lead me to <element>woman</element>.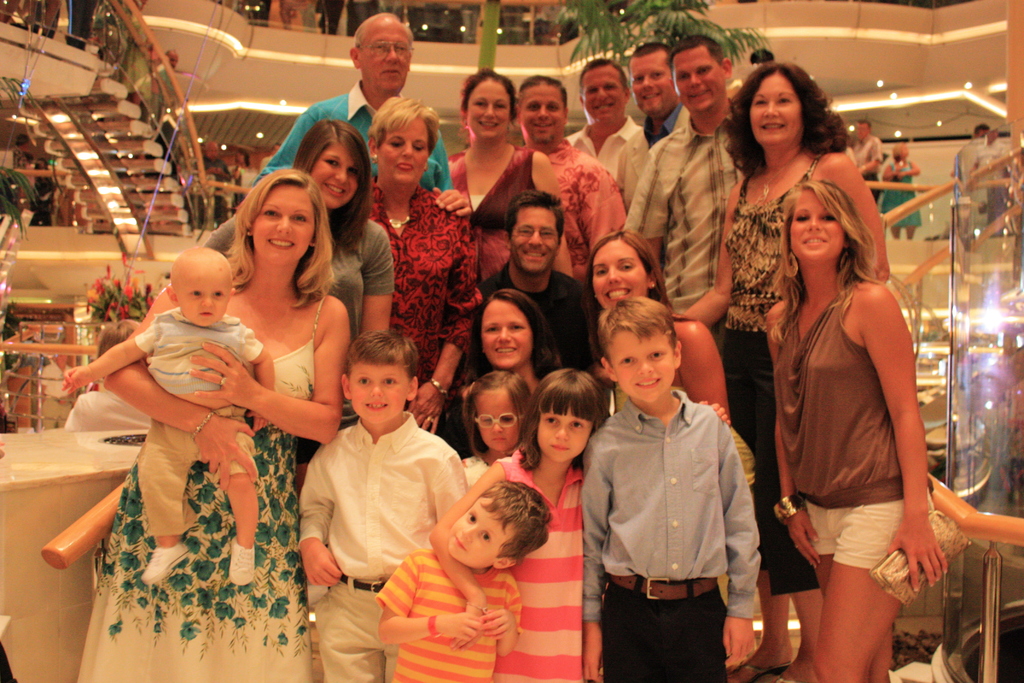
Lead to region(207, 124, 397, 481).
